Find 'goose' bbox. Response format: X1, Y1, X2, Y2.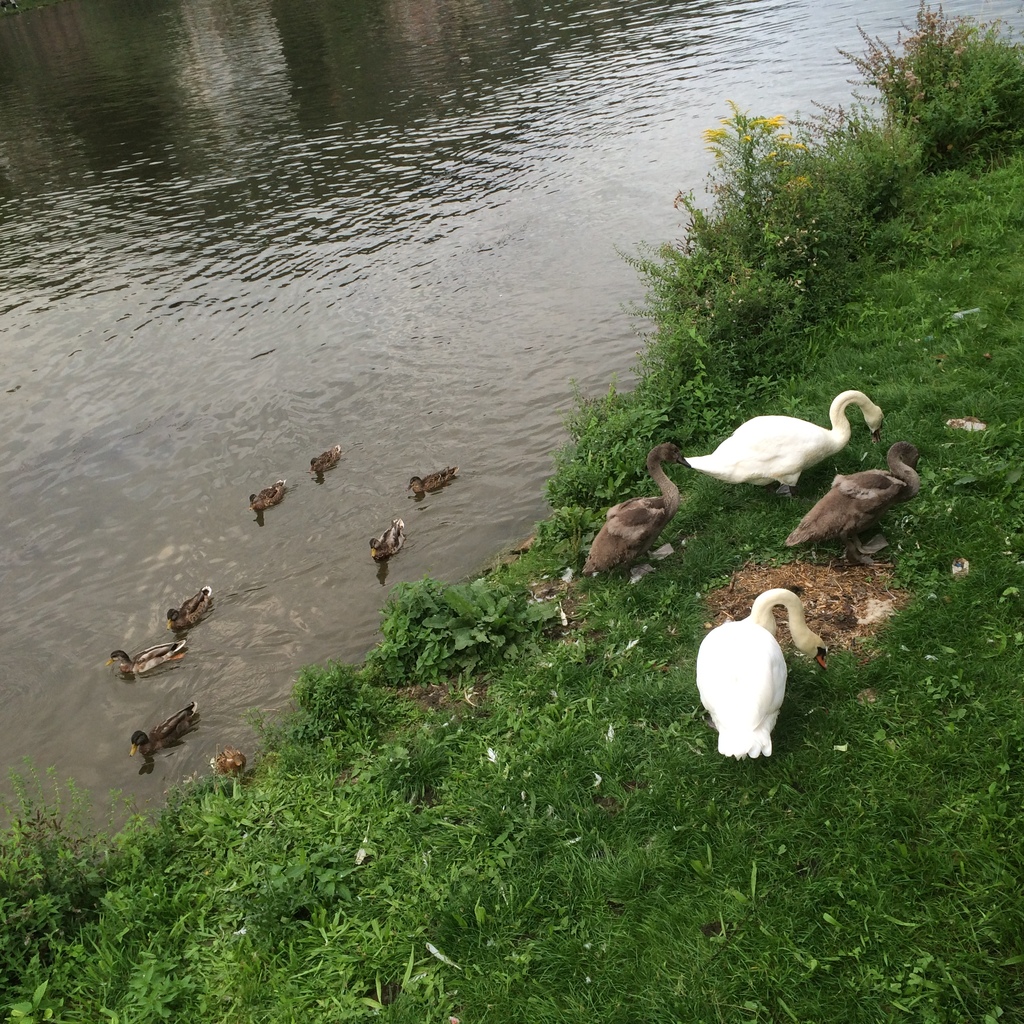
697, 583, 829, 765.
